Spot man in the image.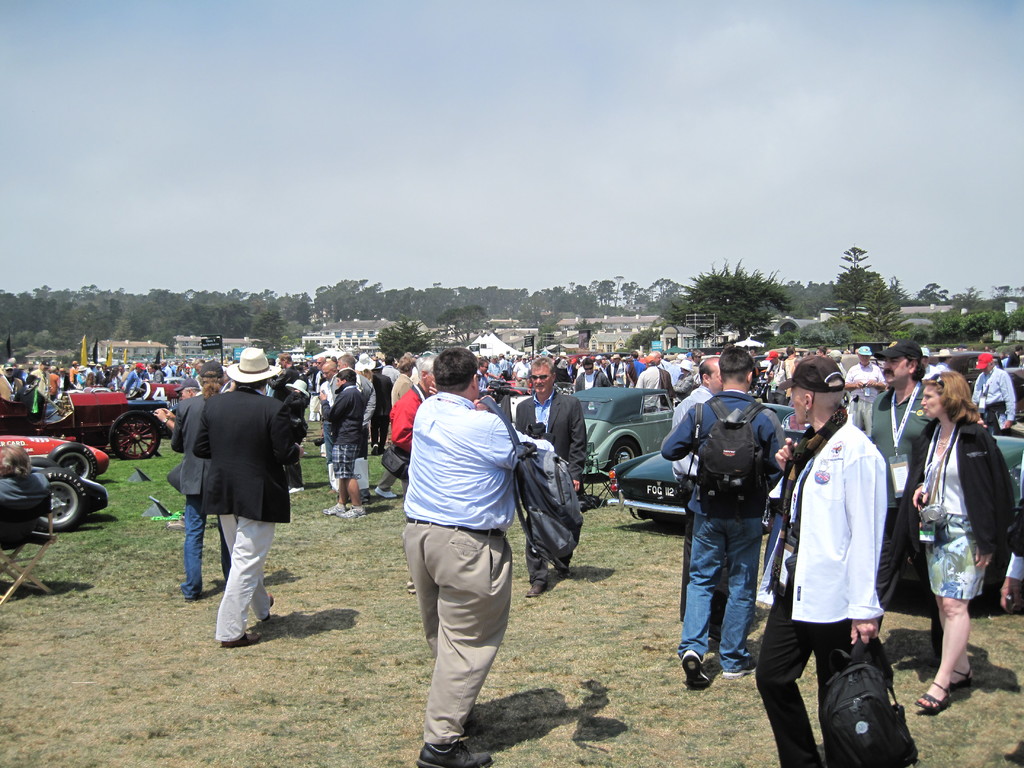
man found at <bbox>123, 362, 145, 399</bbox>.
